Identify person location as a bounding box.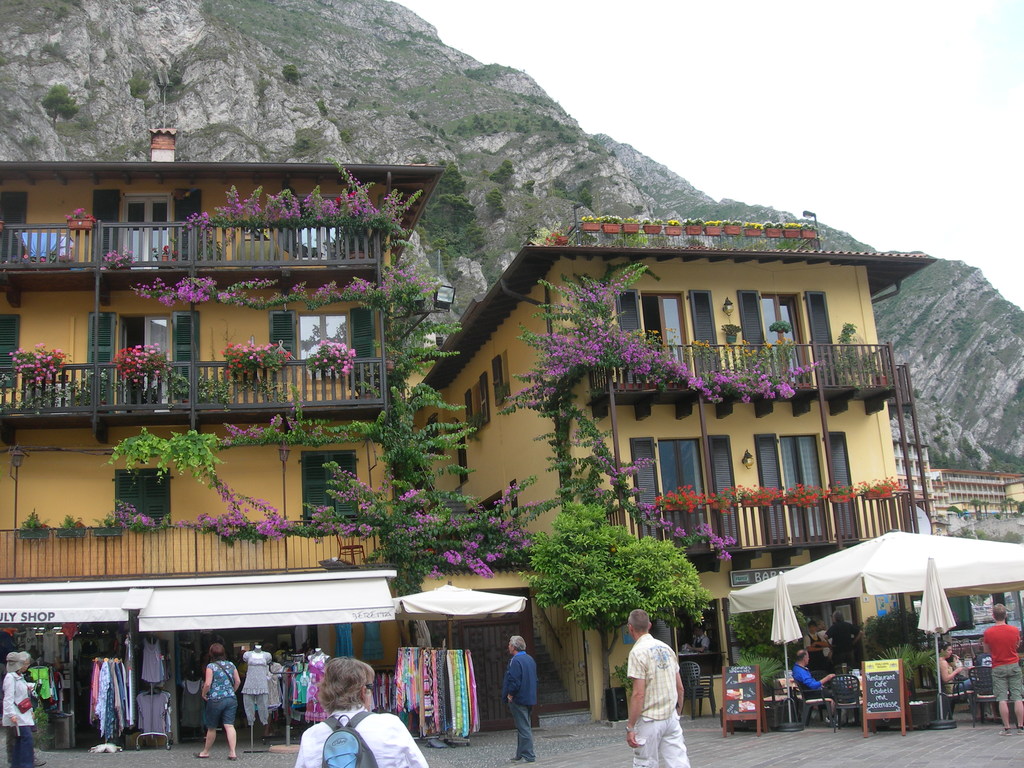
(792, 645, 837, 722).
